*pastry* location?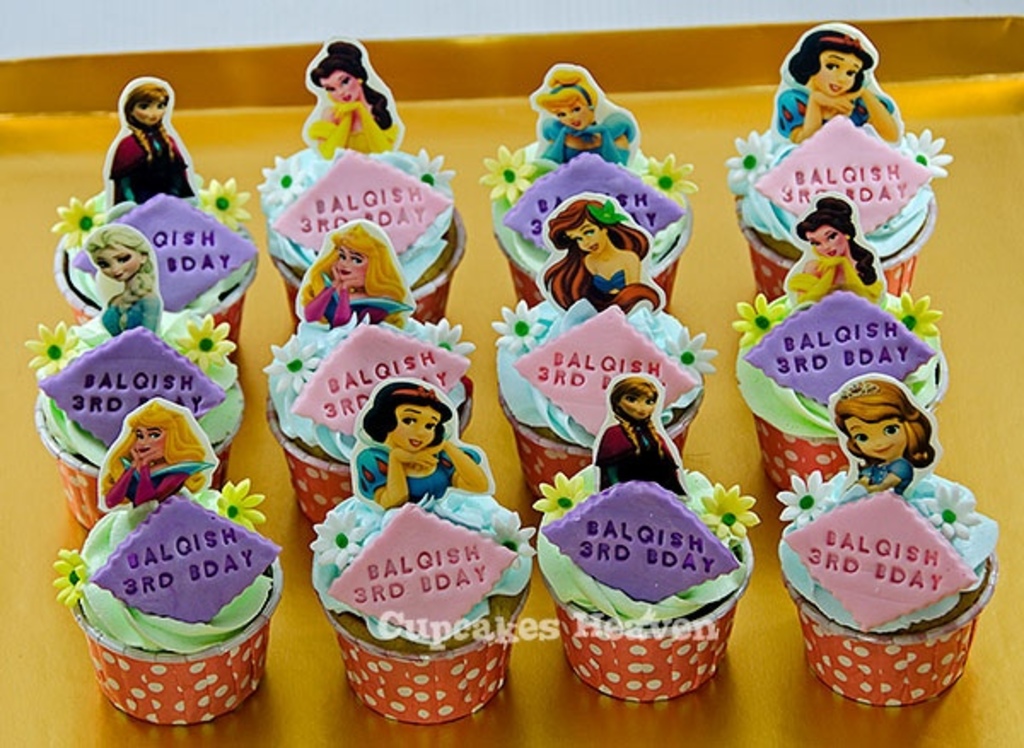
box=[493, 292, 708, 502]
